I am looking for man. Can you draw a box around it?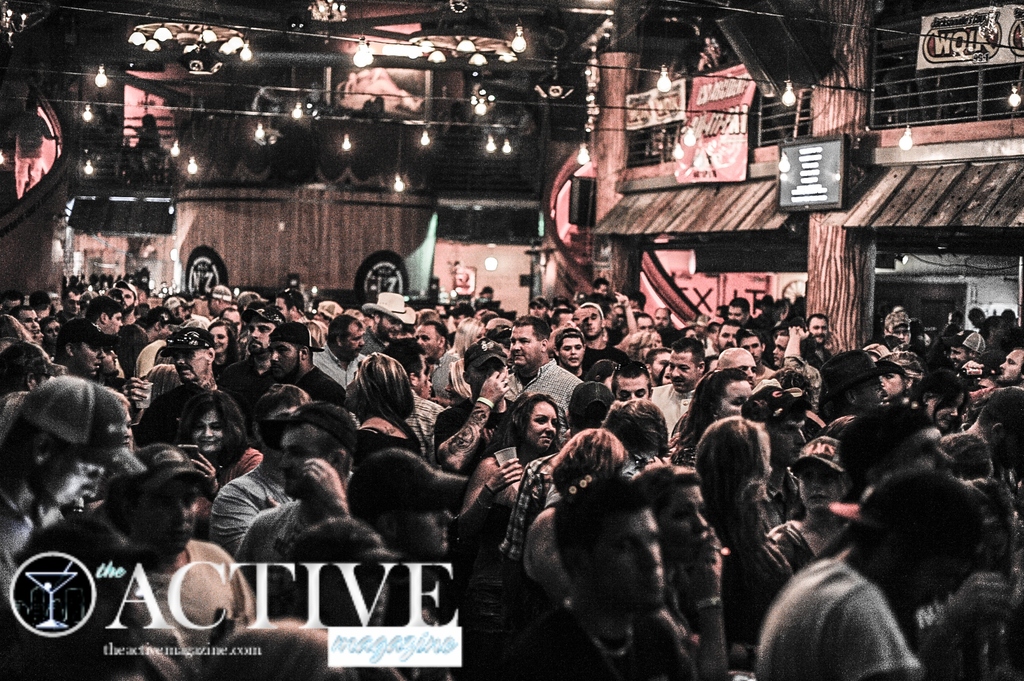
Sure, the bounding box is [207, 285, 242, 323].
